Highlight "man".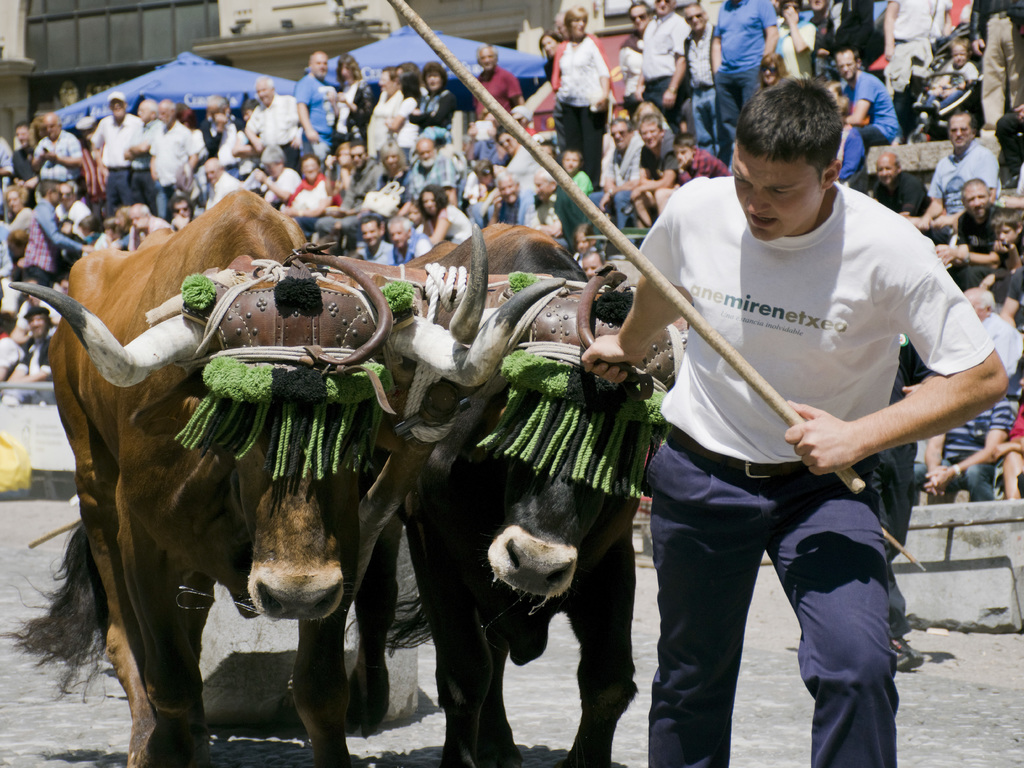
Highlighted region: crop(678, 0, 721, 163).
